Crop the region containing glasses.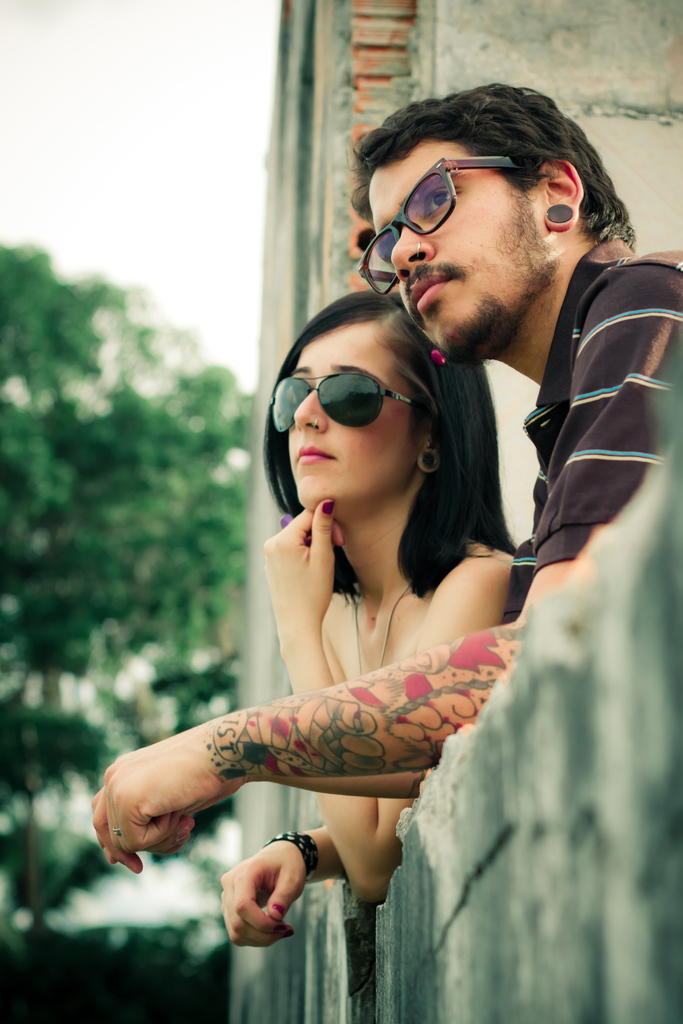
Crop region: bbox=(261, 367, 409, 431).
